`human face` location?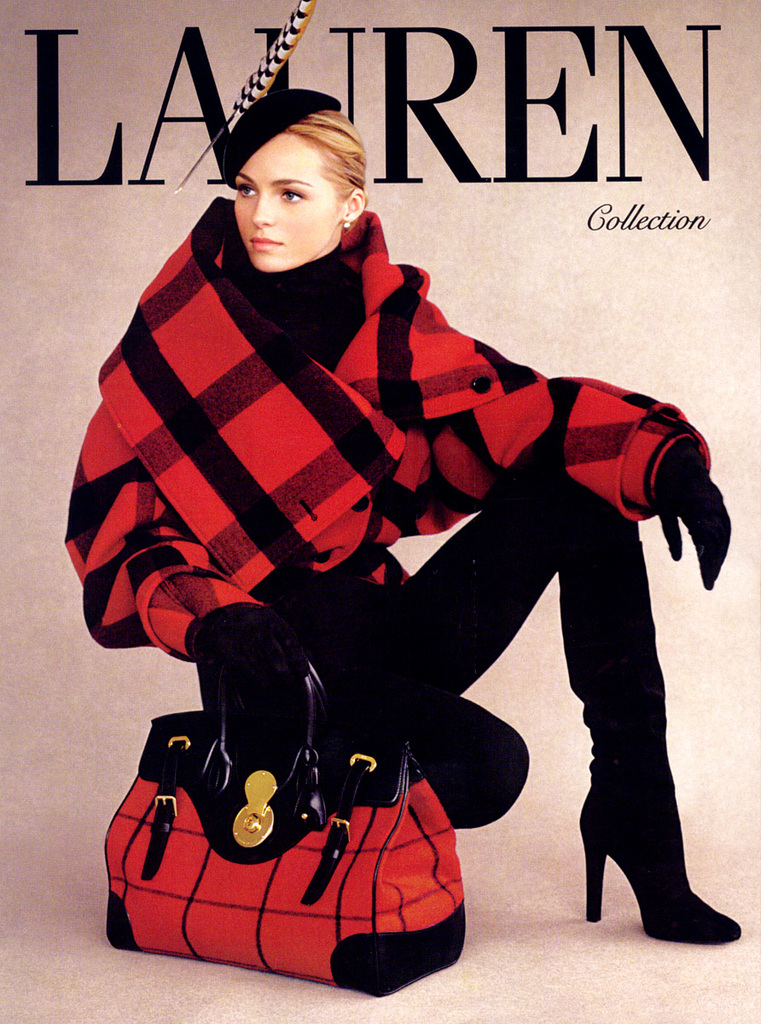
[232, 130, 351, 269]
